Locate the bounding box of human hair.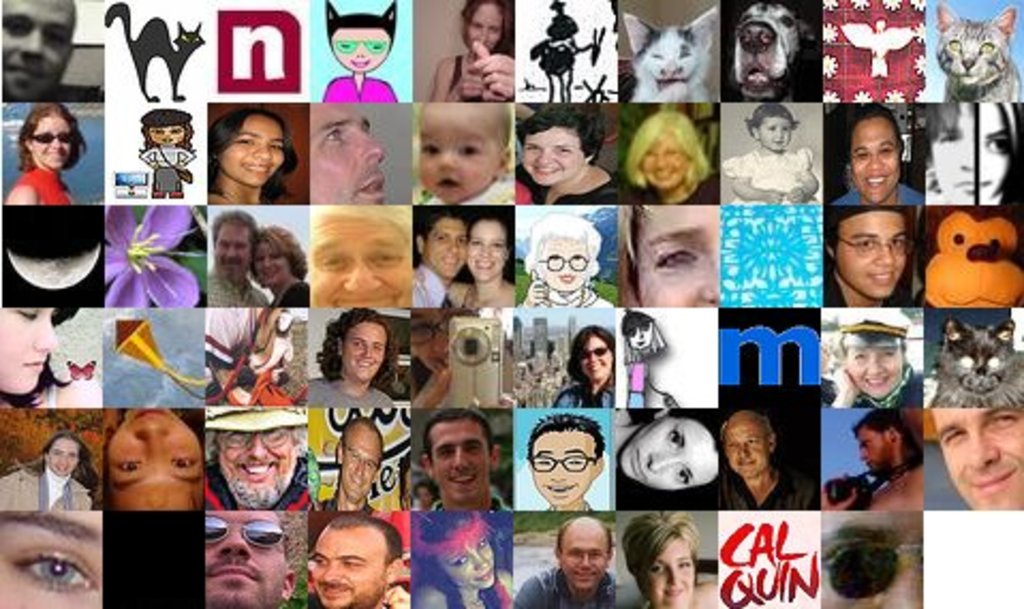
Bounding box: select_region(849, 410, 921, 464).
